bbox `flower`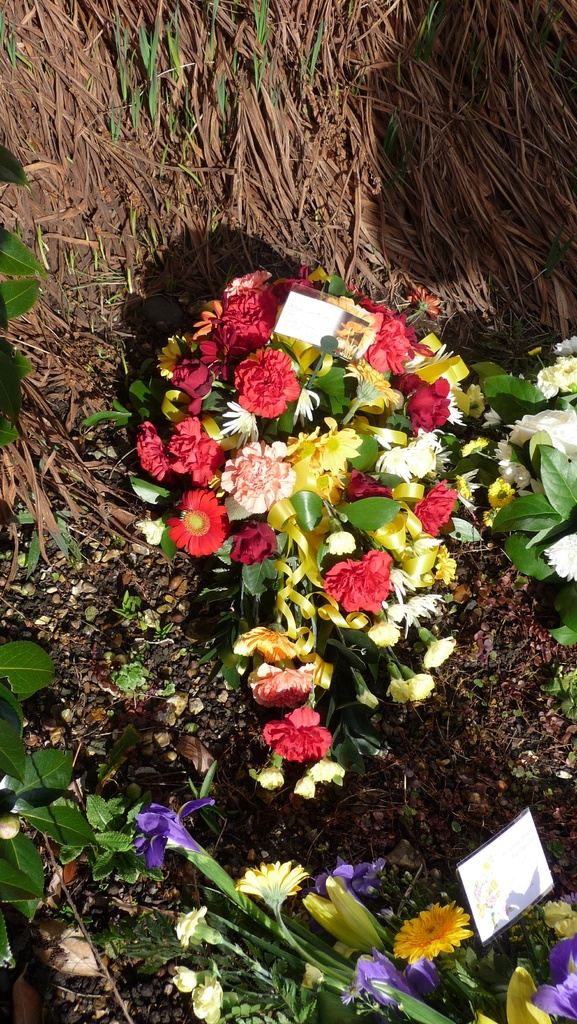
pyautogui.locateOnScreen(347, 954, 428, 1012)
